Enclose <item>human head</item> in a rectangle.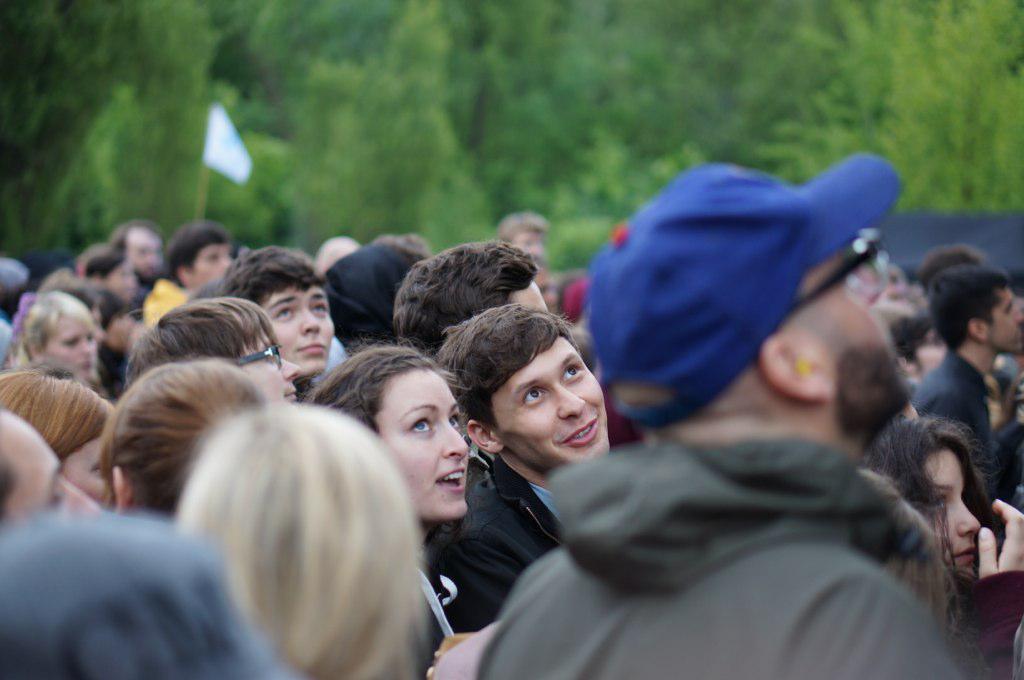
(x1=0, y1=367, x2=114, y2=507).
